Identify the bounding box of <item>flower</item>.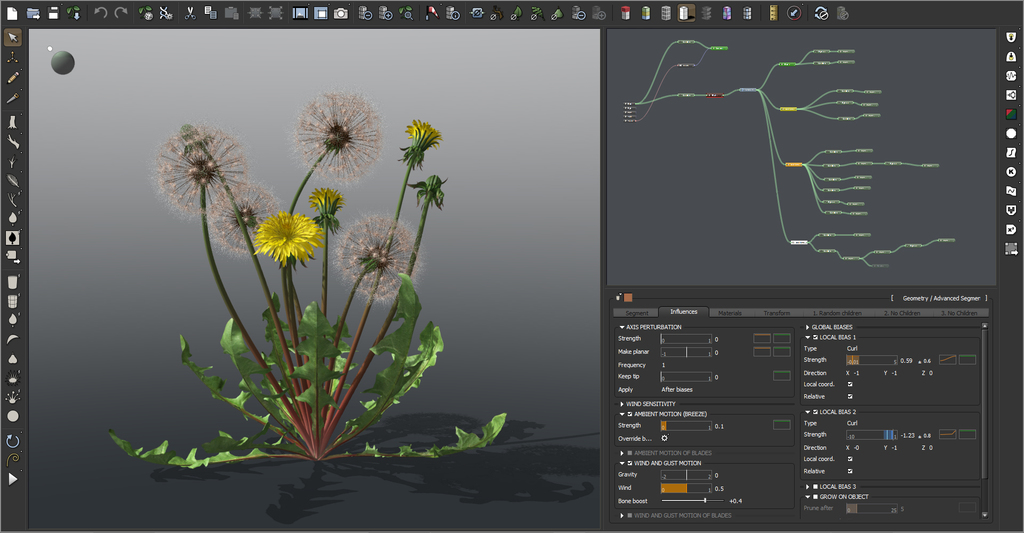
{"left": 333, "top": 213, "right": 424, "bottom": 303}.
